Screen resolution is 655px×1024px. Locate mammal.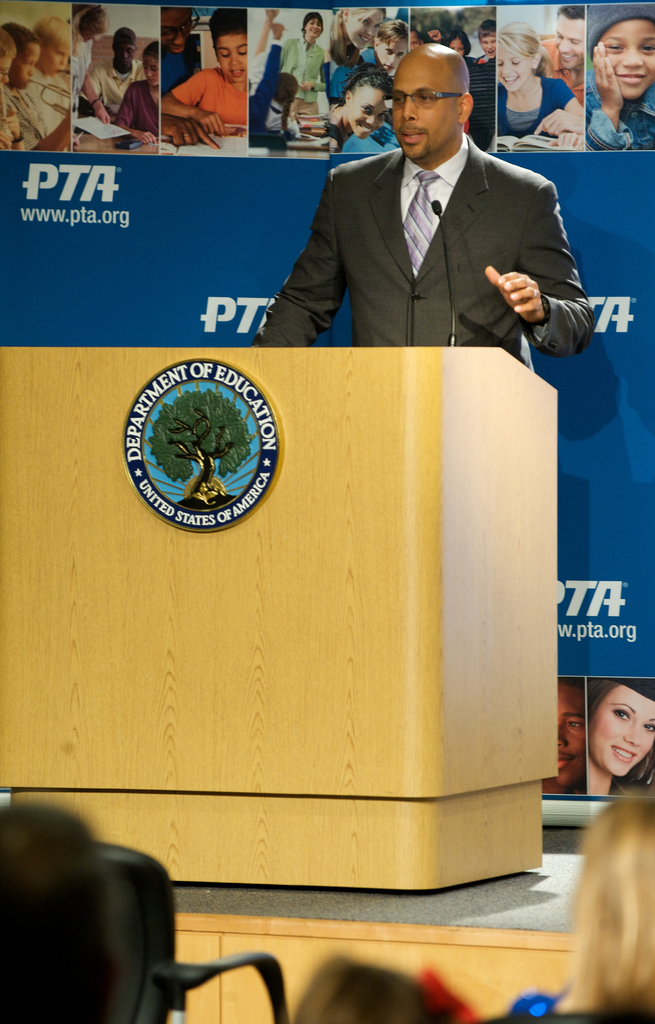
bbox=(507, 778, 654, 1011).
